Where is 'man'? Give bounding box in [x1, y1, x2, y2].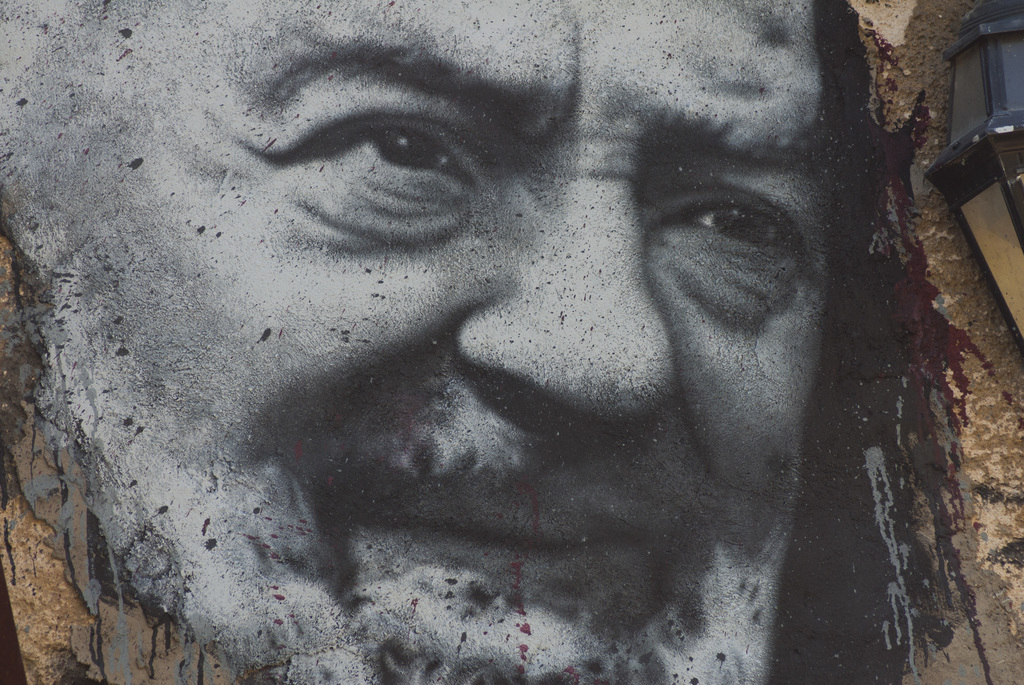
[0, 0, 888, 684].
